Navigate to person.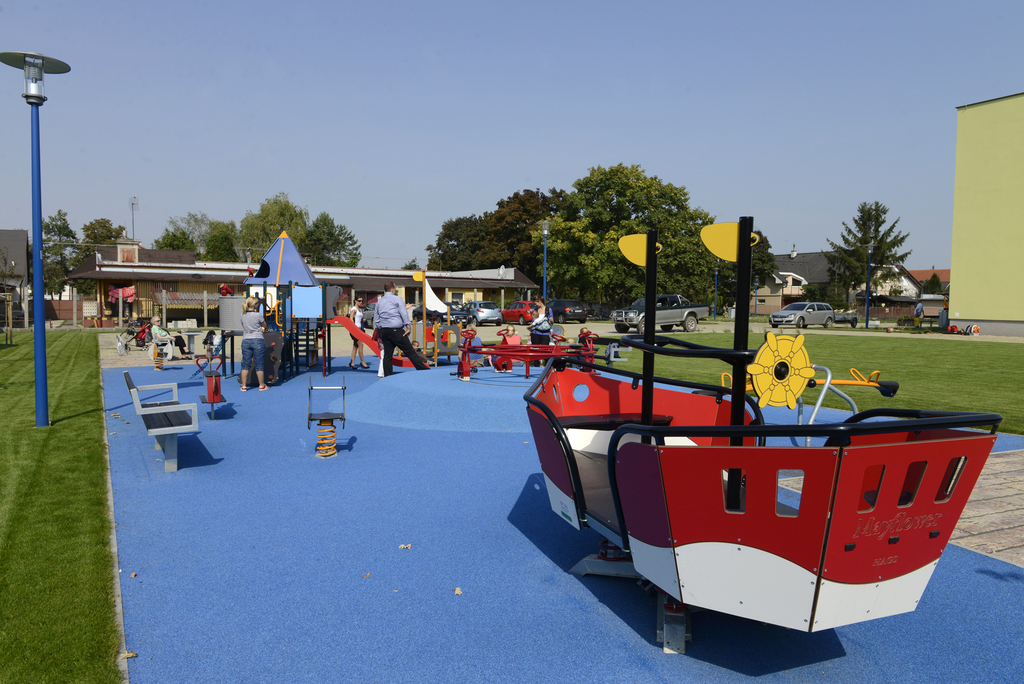
Navigation target: pyautogui.locateOnScreen(912, 300, 925, 330).
